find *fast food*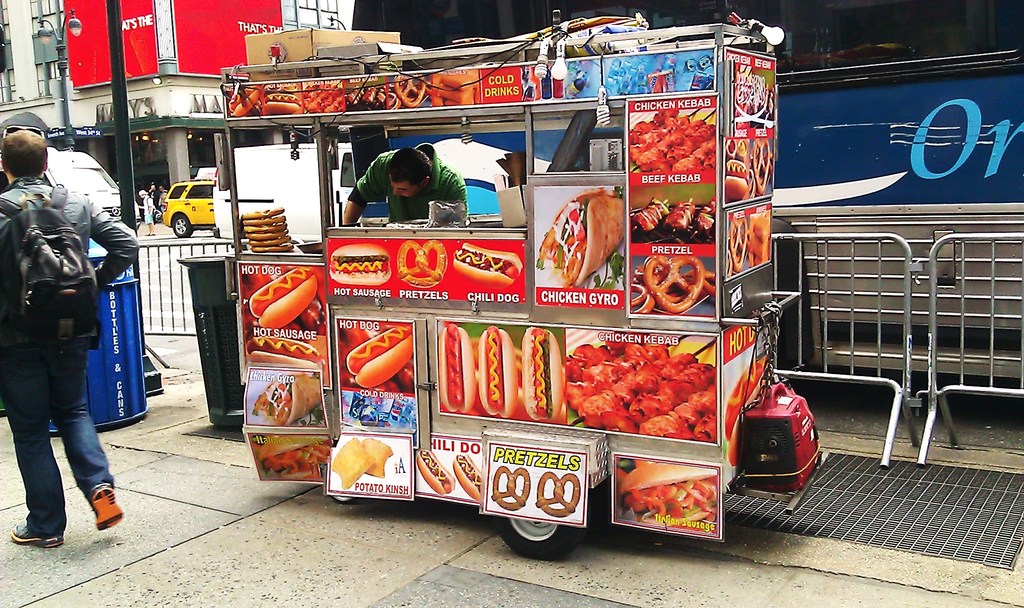
bbox(243, 207, 295, 255)
